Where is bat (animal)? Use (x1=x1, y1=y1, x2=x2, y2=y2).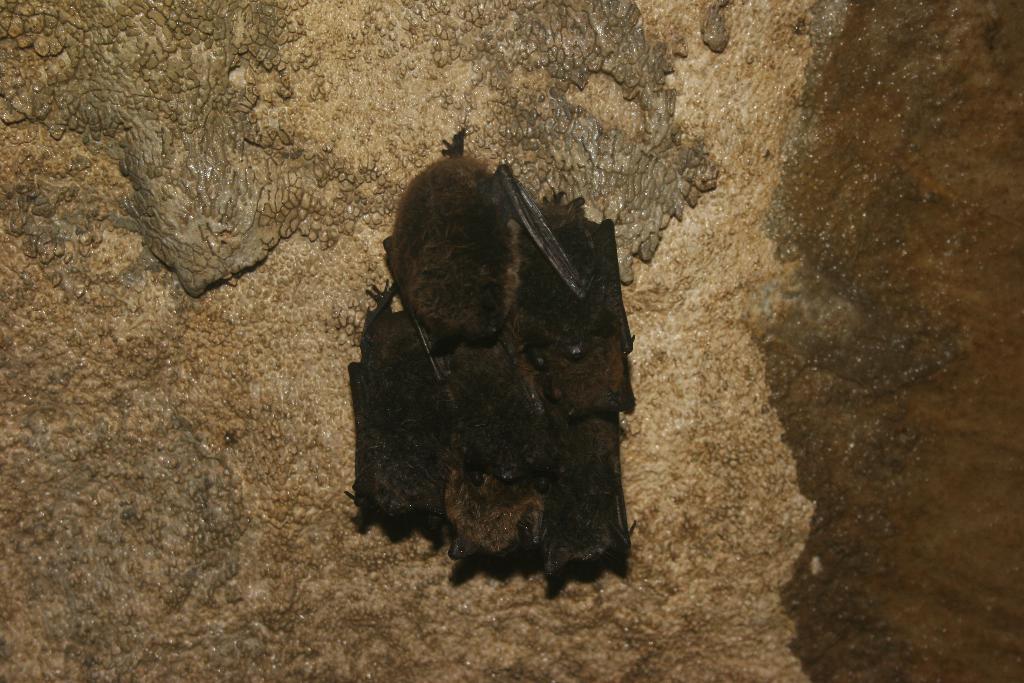
(x1=451, y1=336, x2=559, y2=484).
